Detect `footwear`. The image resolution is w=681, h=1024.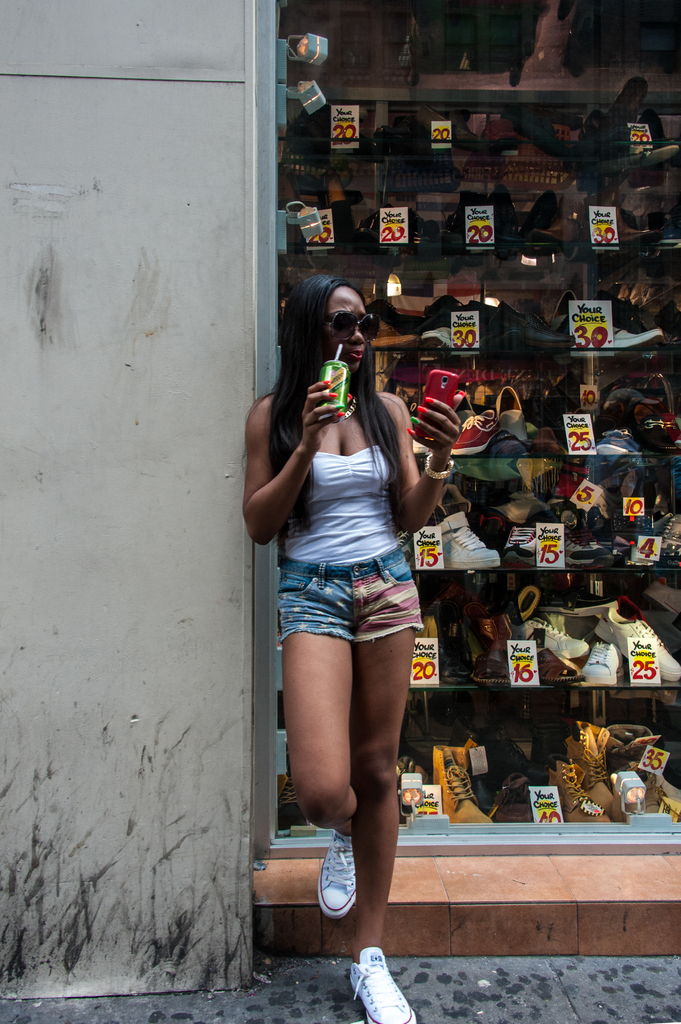
l=582, t=641, r=624, b=691.
